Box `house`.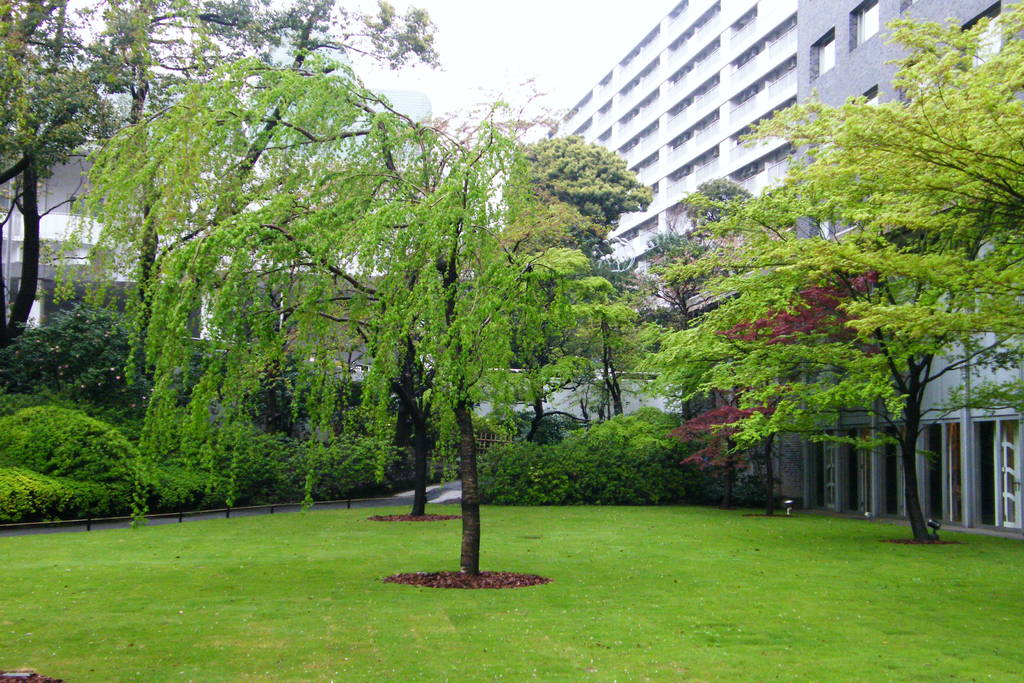
pyautogui.locateOnScreen(5, 67, 388, 374).
